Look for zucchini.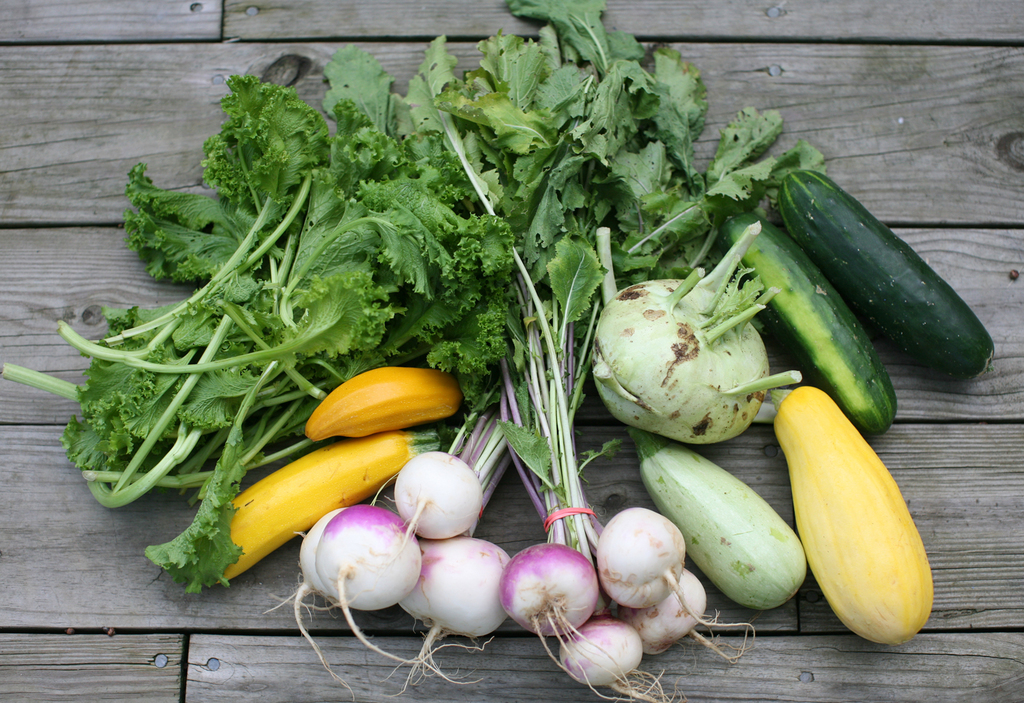
Found: 799 164 1003 392.
